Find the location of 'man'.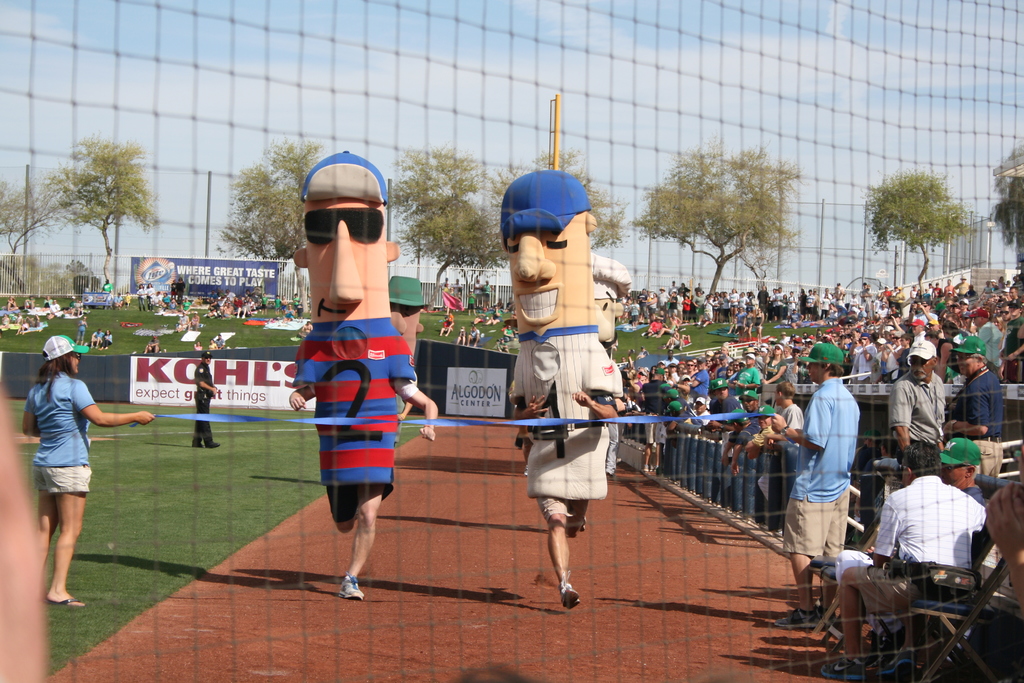
Location: (114,290,123,311).
